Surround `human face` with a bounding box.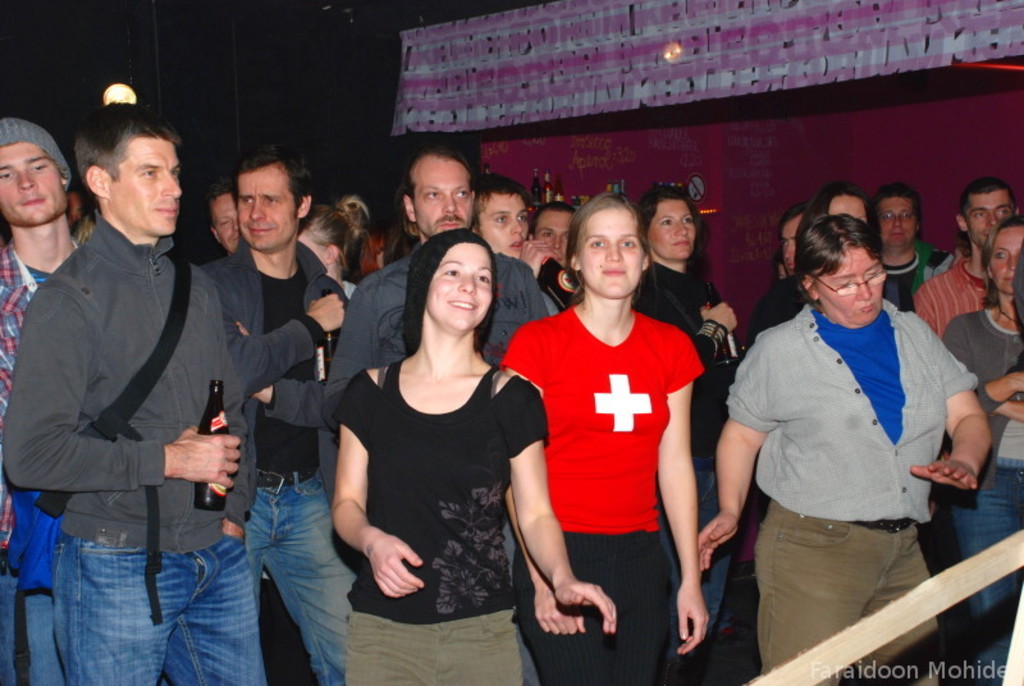
bbox=(831, 189, 874, 216).
